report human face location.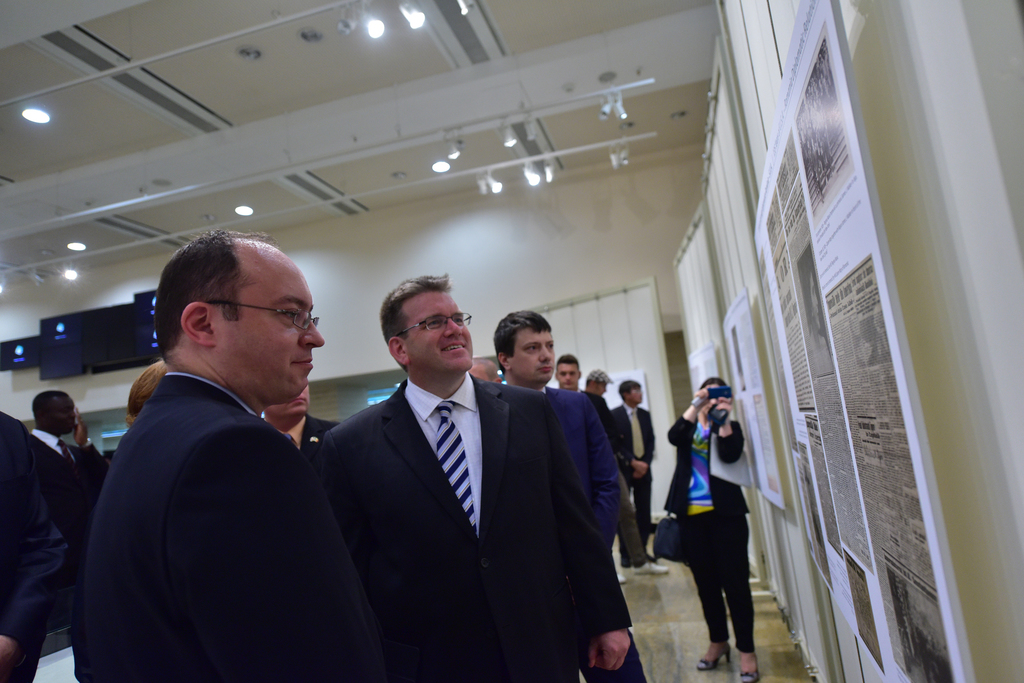
Report: box=[559, 362, 580, 388].
